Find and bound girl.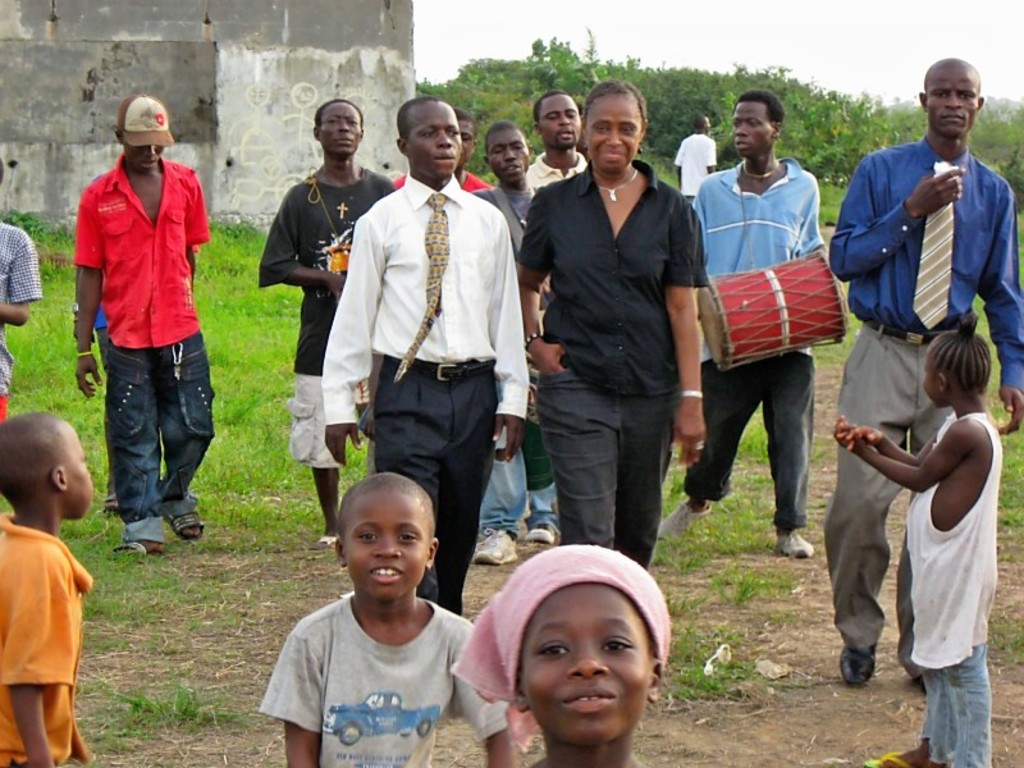
Bound: [left=444, top=543, right=671, bottom=767].
